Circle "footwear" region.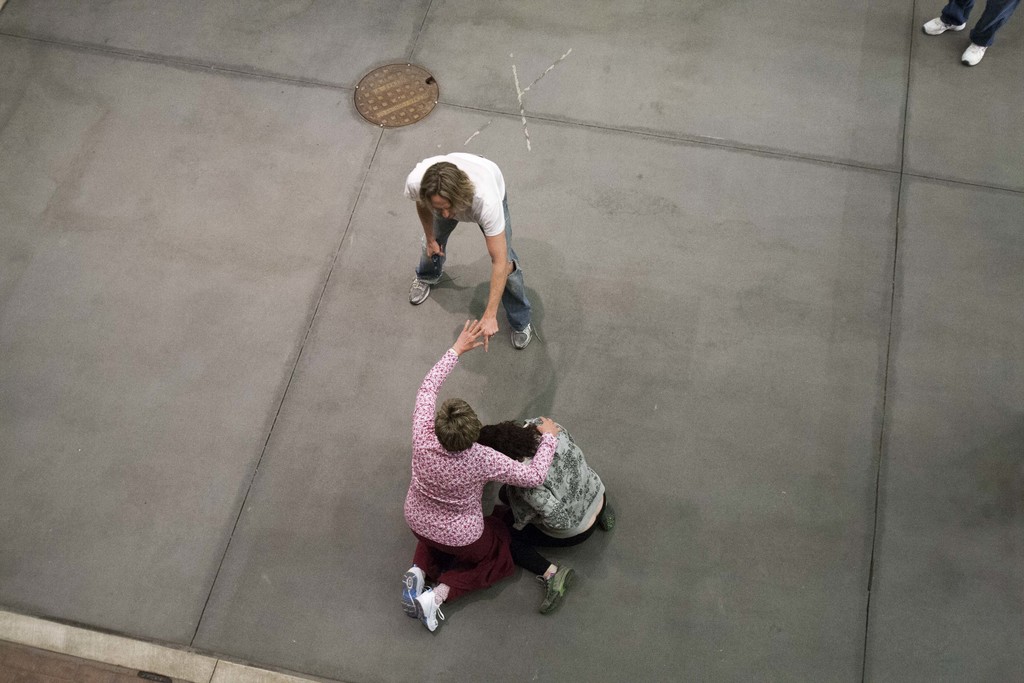
Region: bbox(601, 490, 617, 534).
